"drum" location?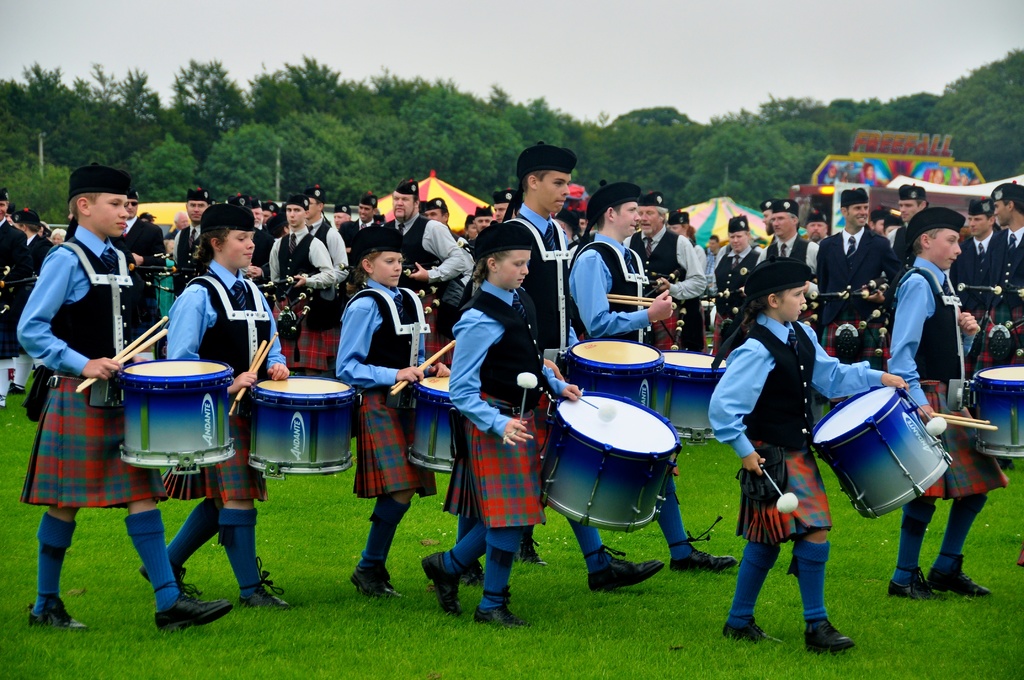
251 375 360 480
